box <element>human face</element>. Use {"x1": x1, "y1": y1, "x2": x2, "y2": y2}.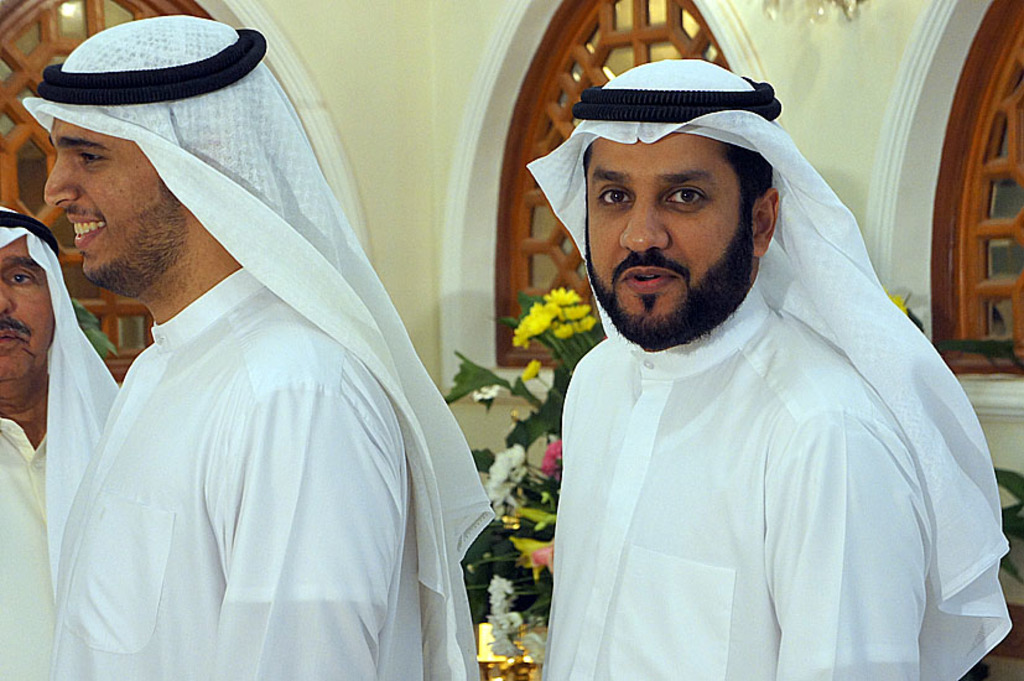
{"x1": 46, "y1": 119, "x2": 183, "y2": 285}.
